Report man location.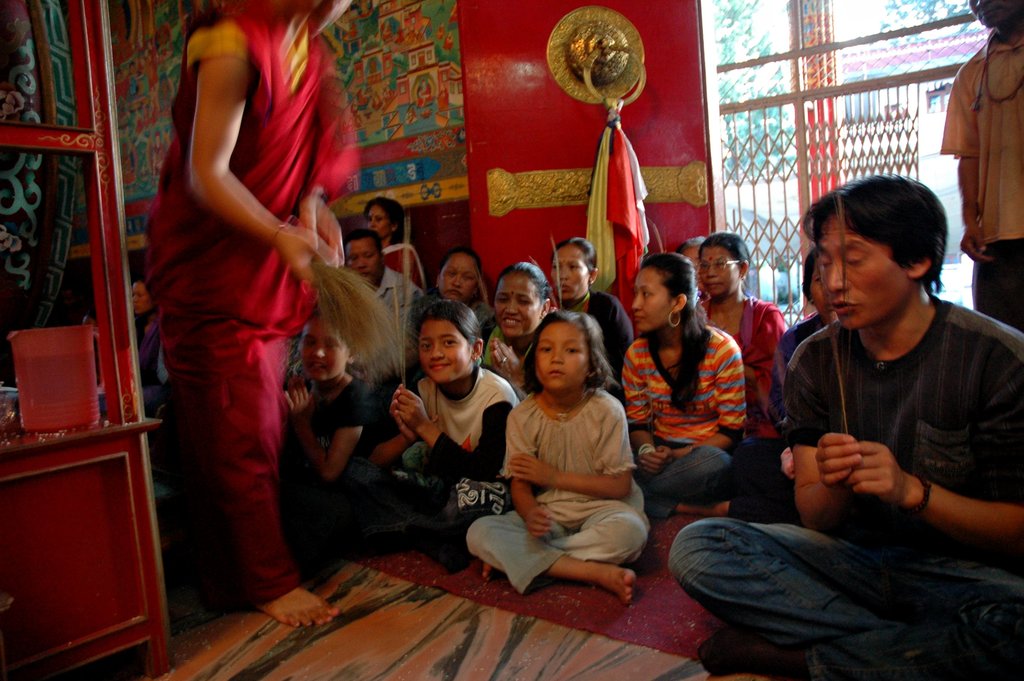
Report: {"left": 287, "top": 229, "right": 420, "bottom": 382}.
